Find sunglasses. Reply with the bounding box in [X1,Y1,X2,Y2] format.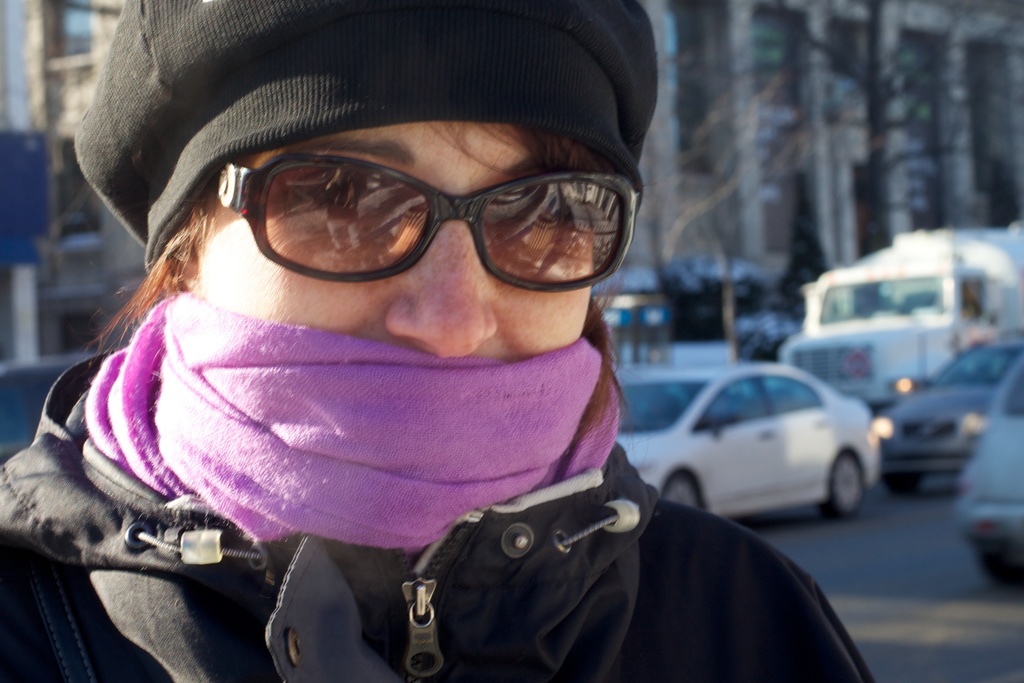
[209,154,640,292].
